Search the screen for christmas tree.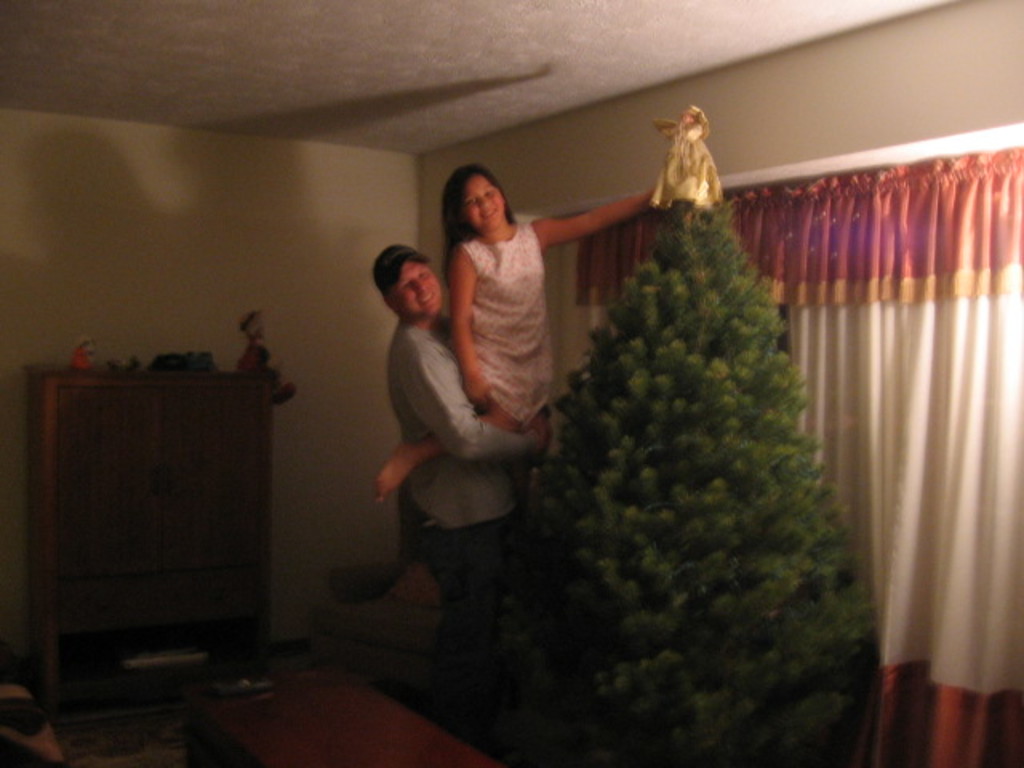
Found at <bbox>506, 98, 883, 766</bbox>.
